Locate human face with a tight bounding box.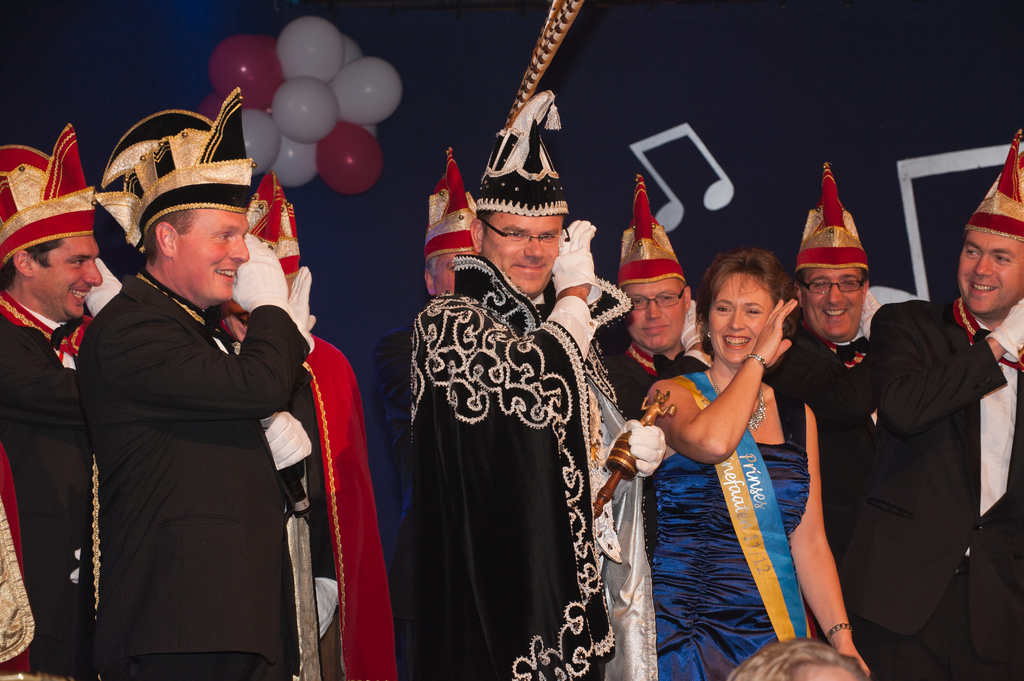
173:206:250:302.
